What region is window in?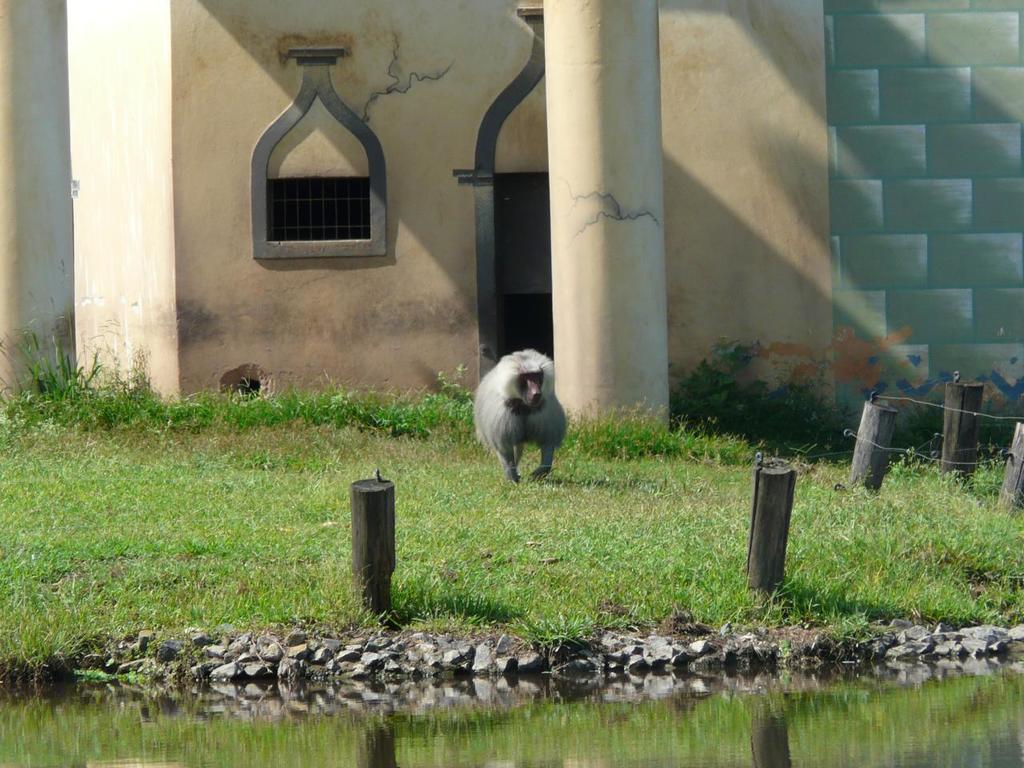
266, 176, 371, 246.
